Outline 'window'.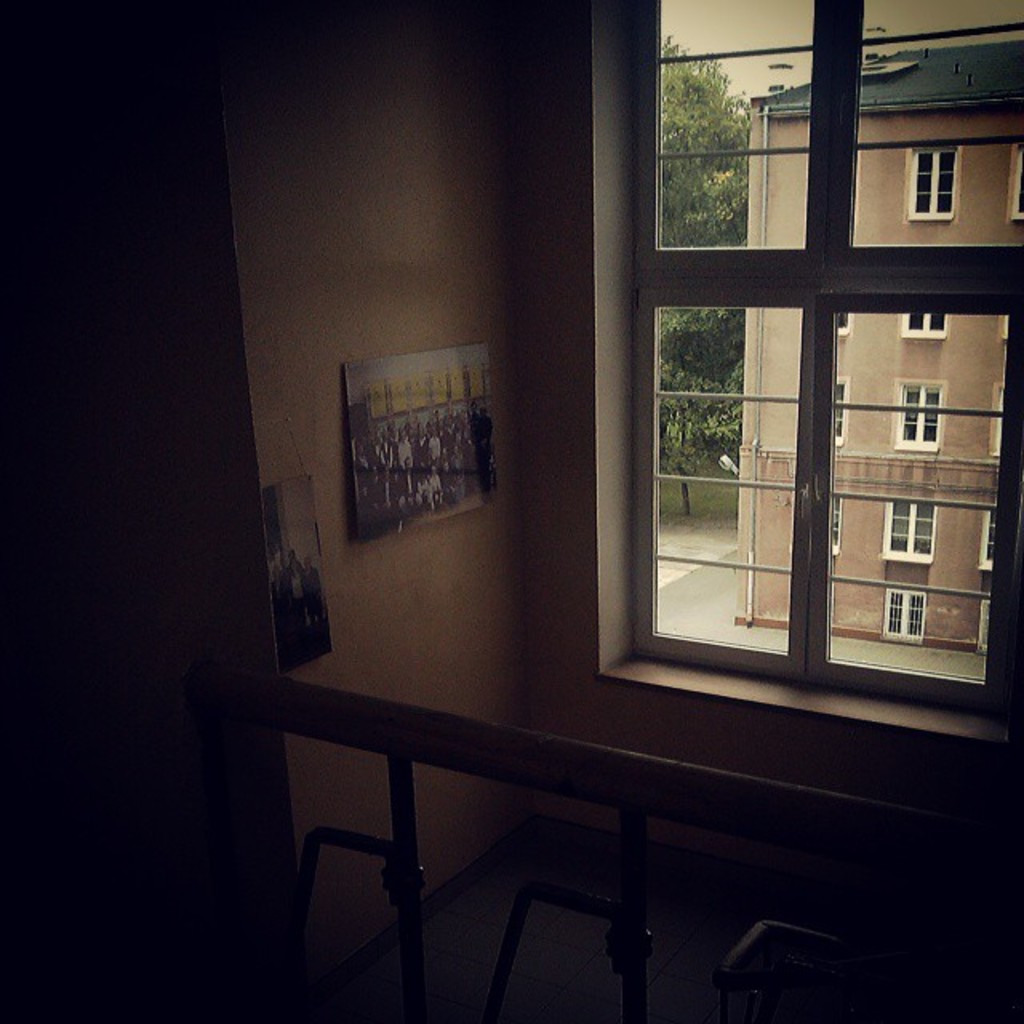
Outline: box=[874, 501, 939, 562].
